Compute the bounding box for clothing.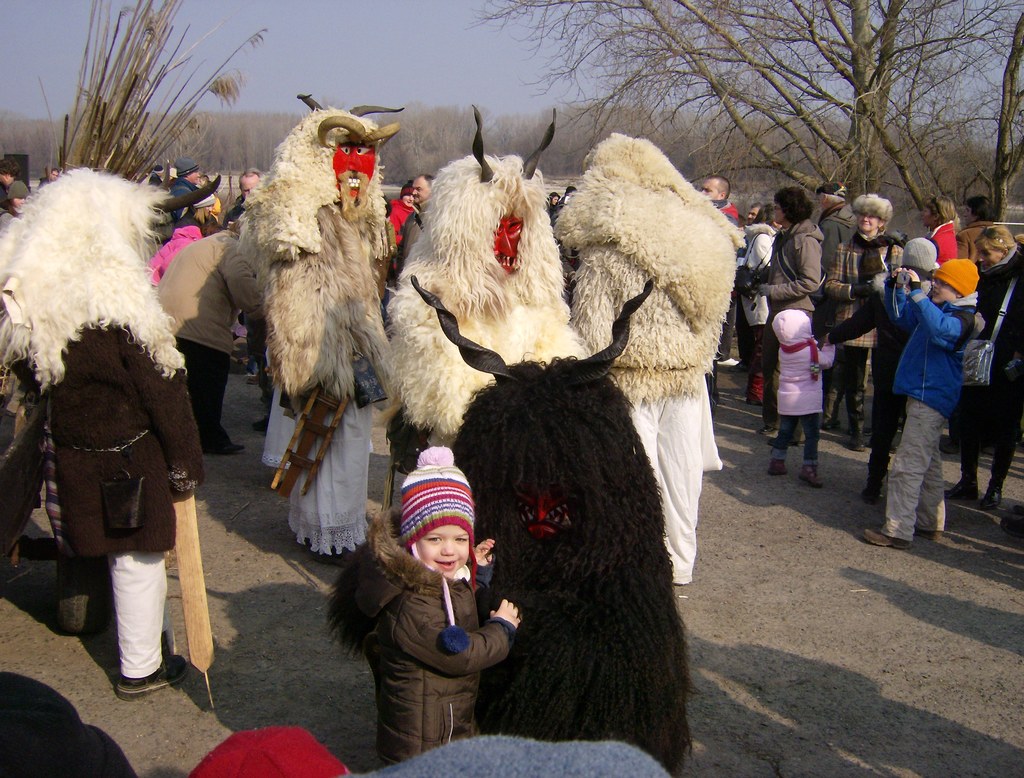
153 223 273 437.
